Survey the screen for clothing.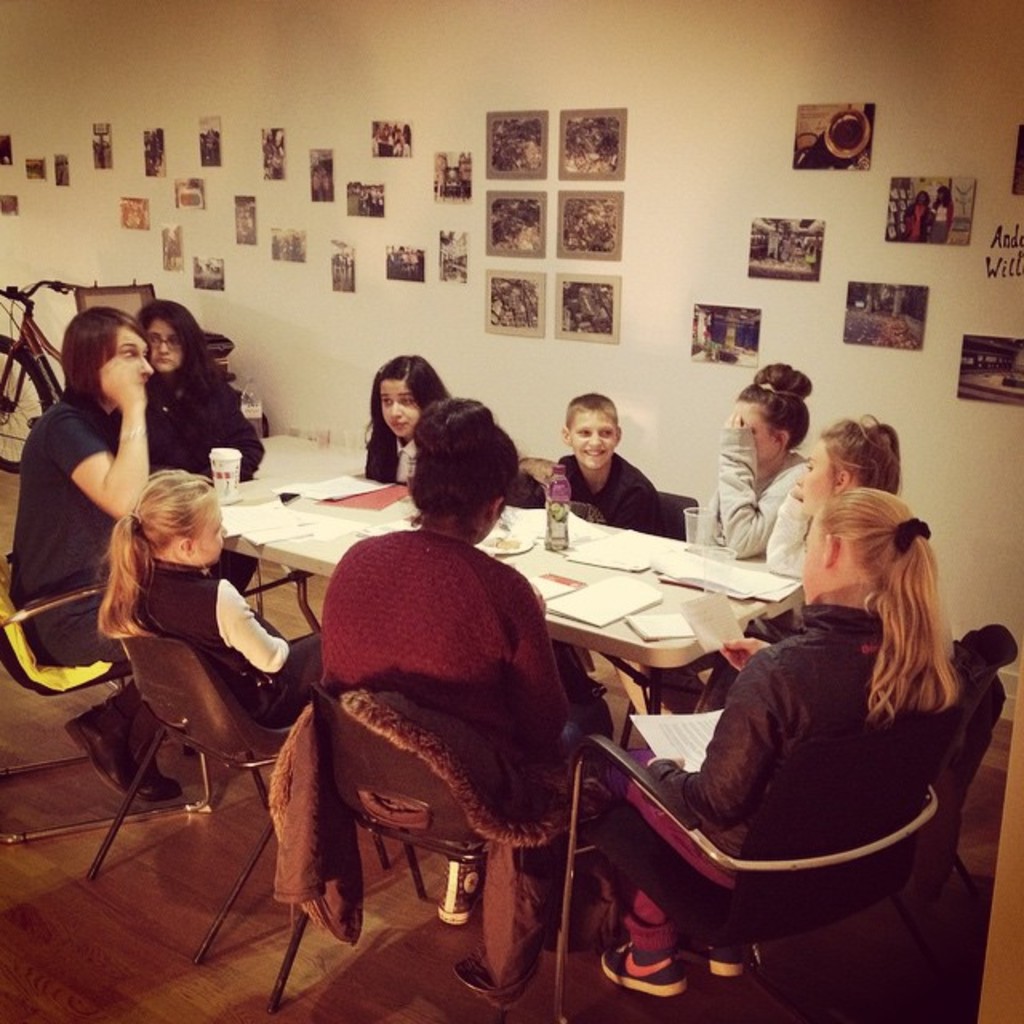
Survey found: locate(909, 200, 923, 242).
